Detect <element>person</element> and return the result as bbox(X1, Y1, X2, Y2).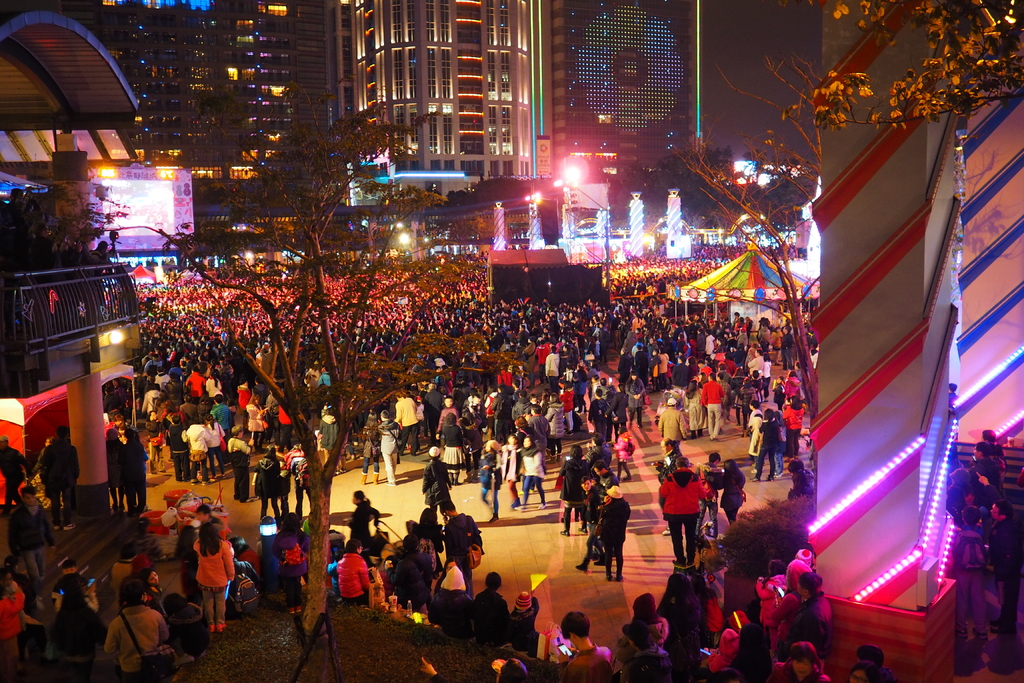
bbox(559, 608, 610, 682).
